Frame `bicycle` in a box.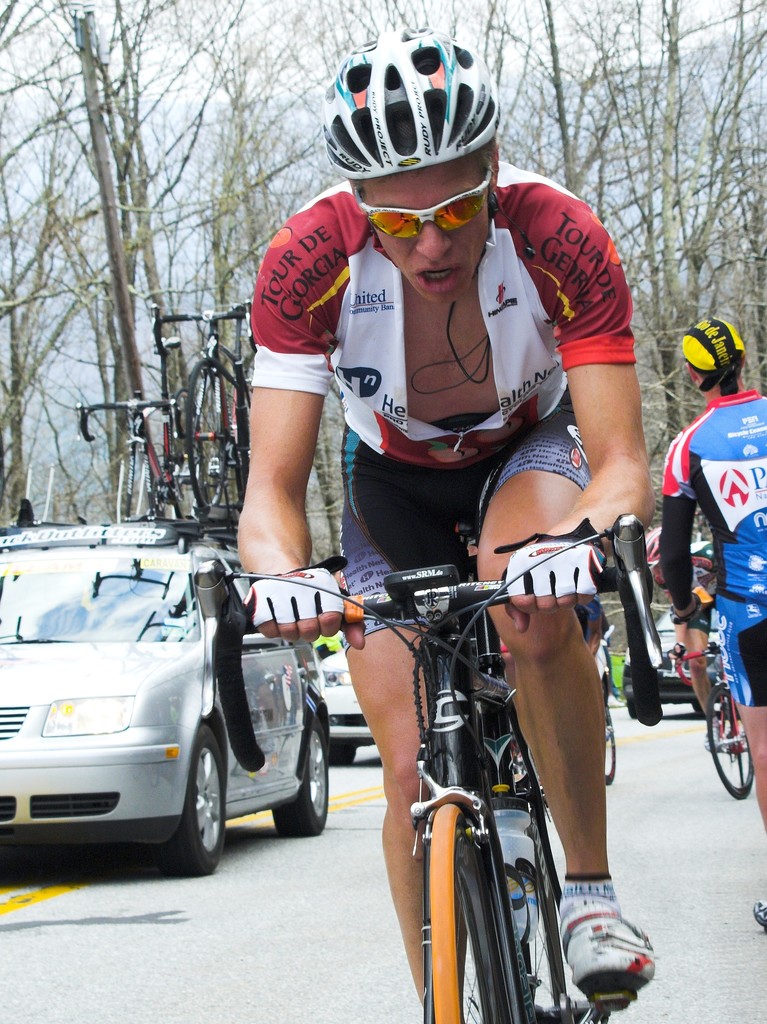
(72,388,209,525).
